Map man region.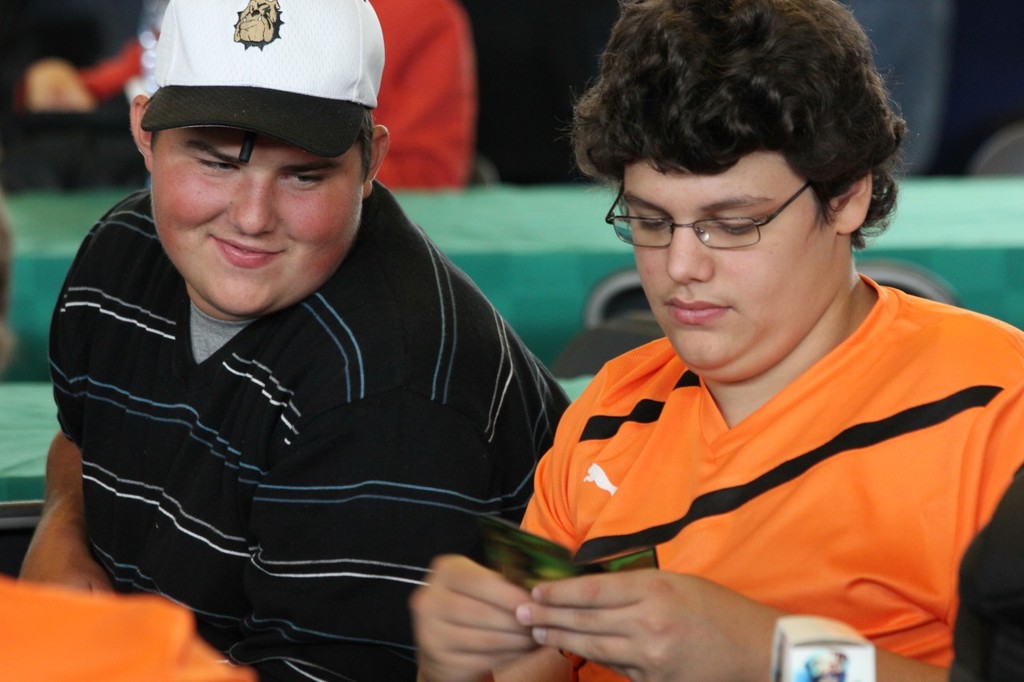
Mapped to BBox(25, 0, 607, 658).
